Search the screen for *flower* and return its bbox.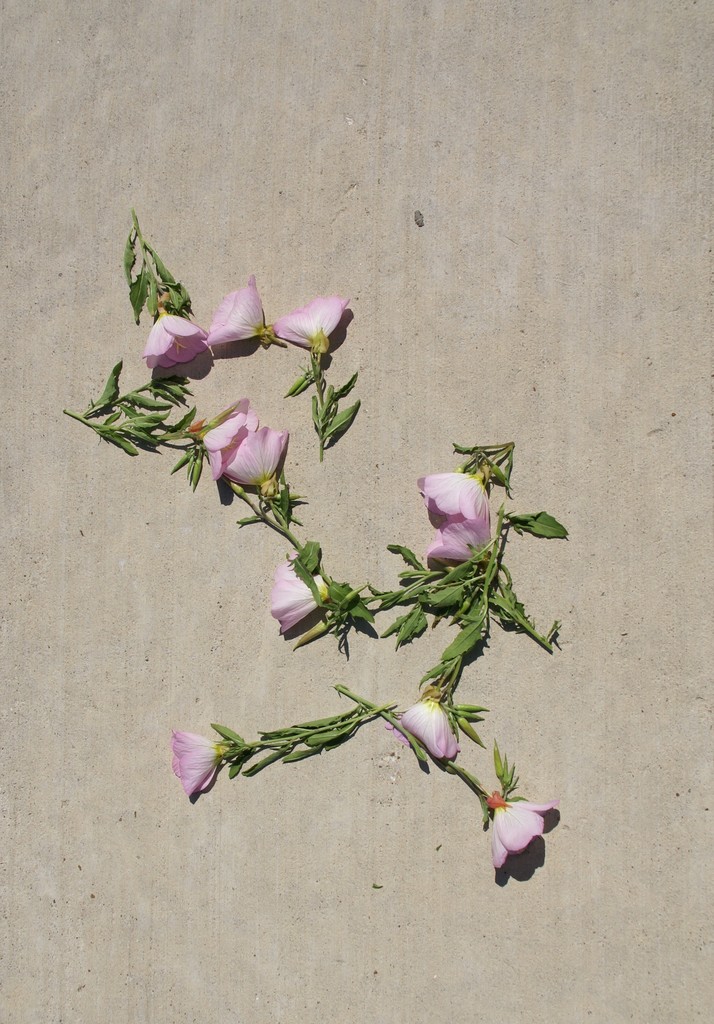
Found: 270,556,329,636.
